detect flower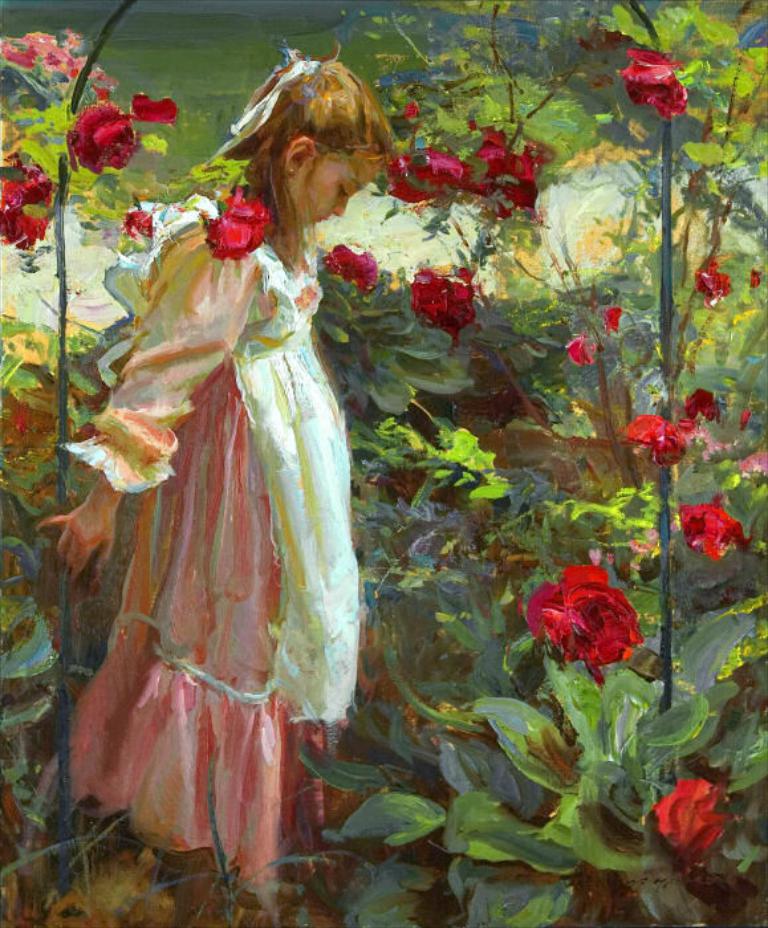
x1=562, y1=333, x2=597, y2=374
